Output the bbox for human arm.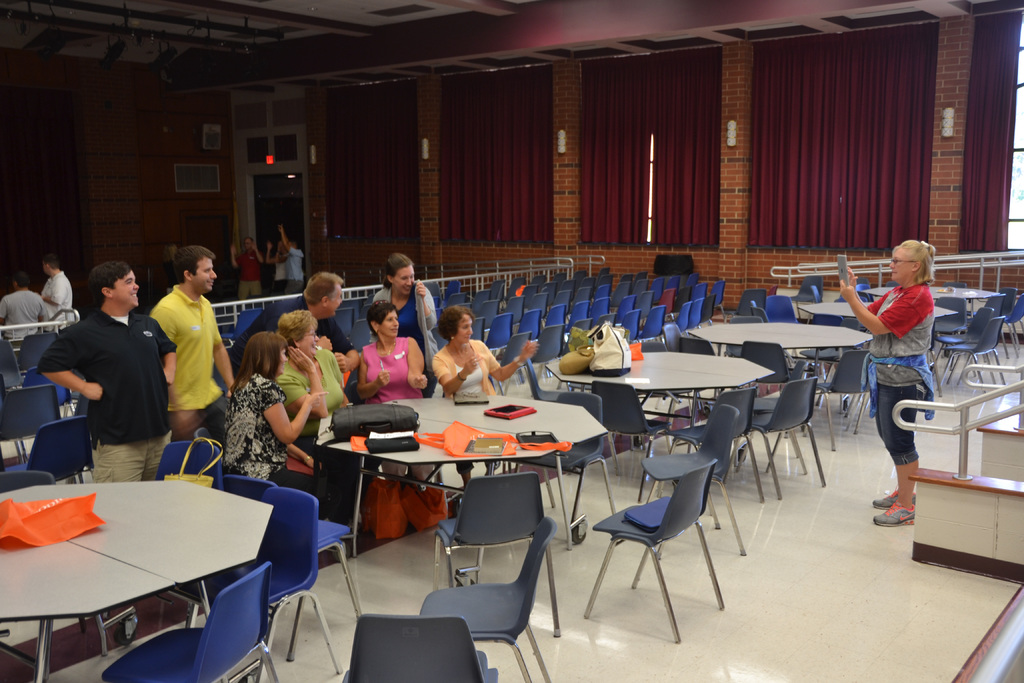
<bbox>278, 228, 303, 256</bbox>.
